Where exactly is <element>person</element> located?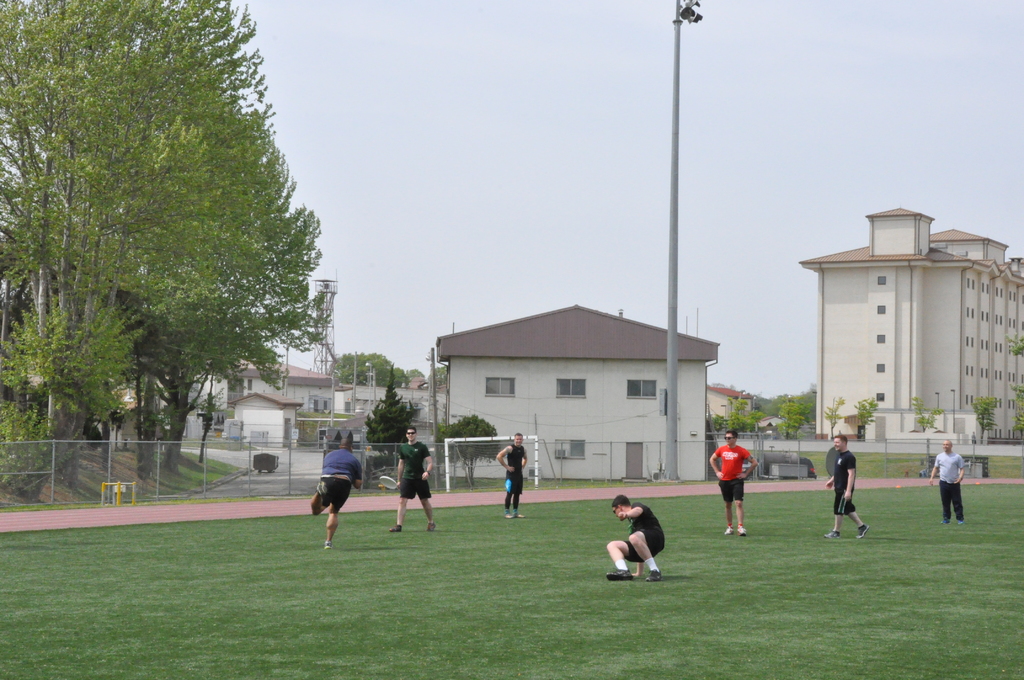
Its bounding box is 601, 492, 668, 584.
